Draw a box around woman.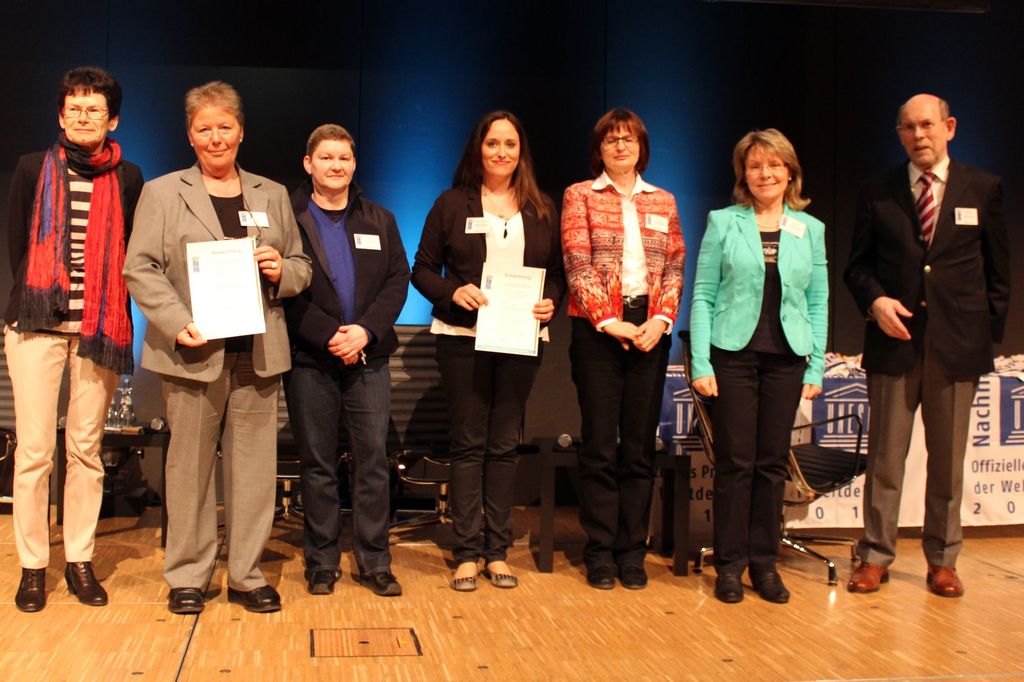
detection(115, 77, 309, 612).
